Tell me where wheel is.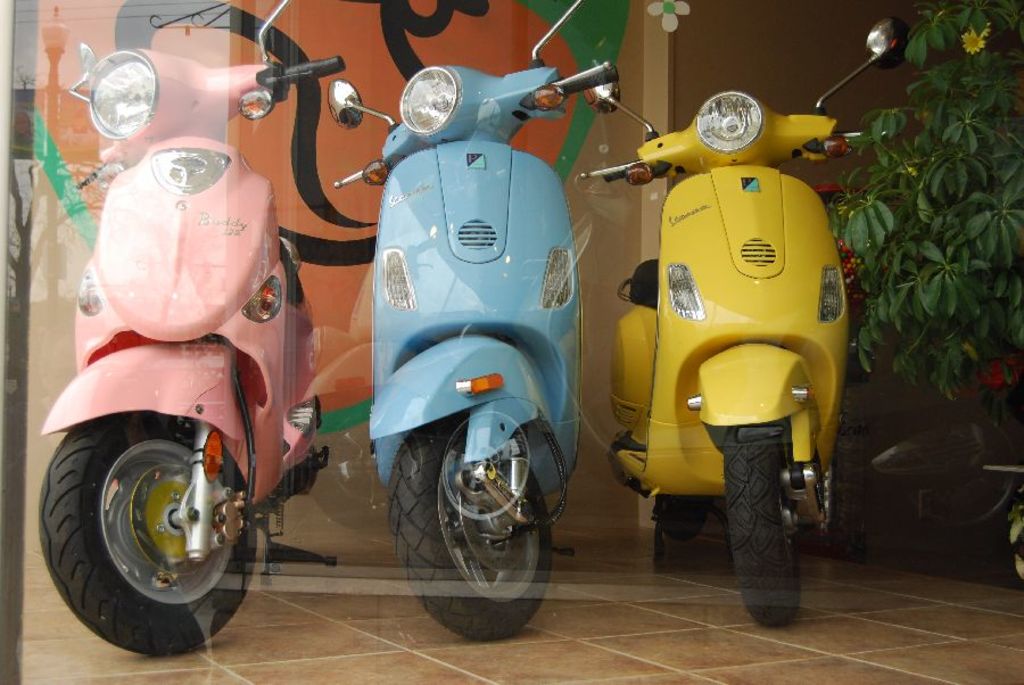
wheel is at region(386, 406, 556, 643).
